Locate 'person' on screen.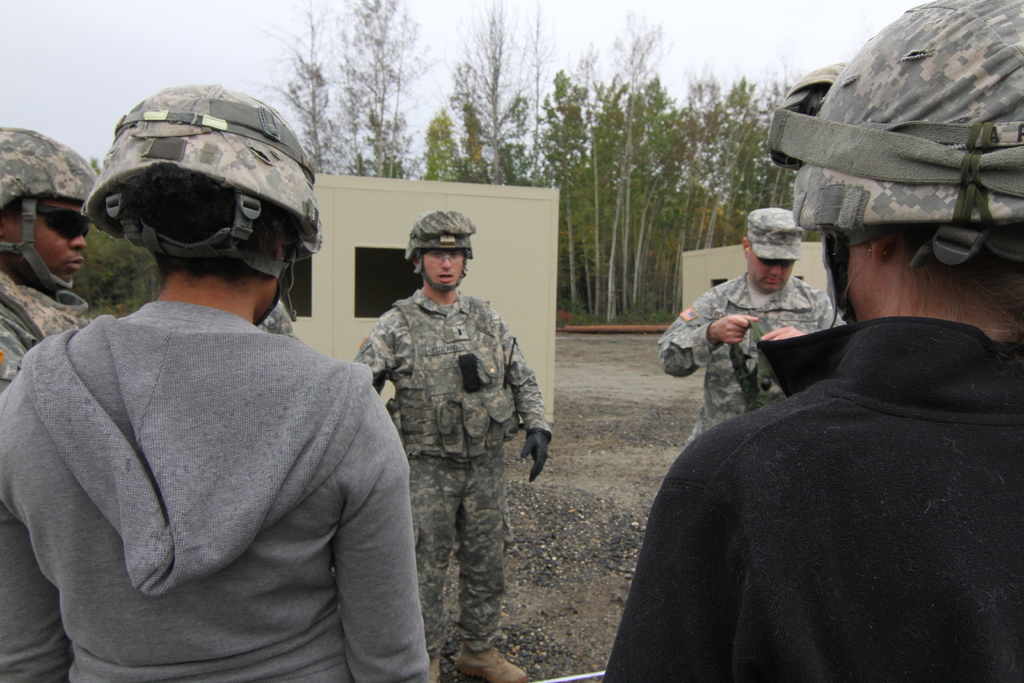
On screen at [x1=654, y1=205, x2=843, y2=434].
